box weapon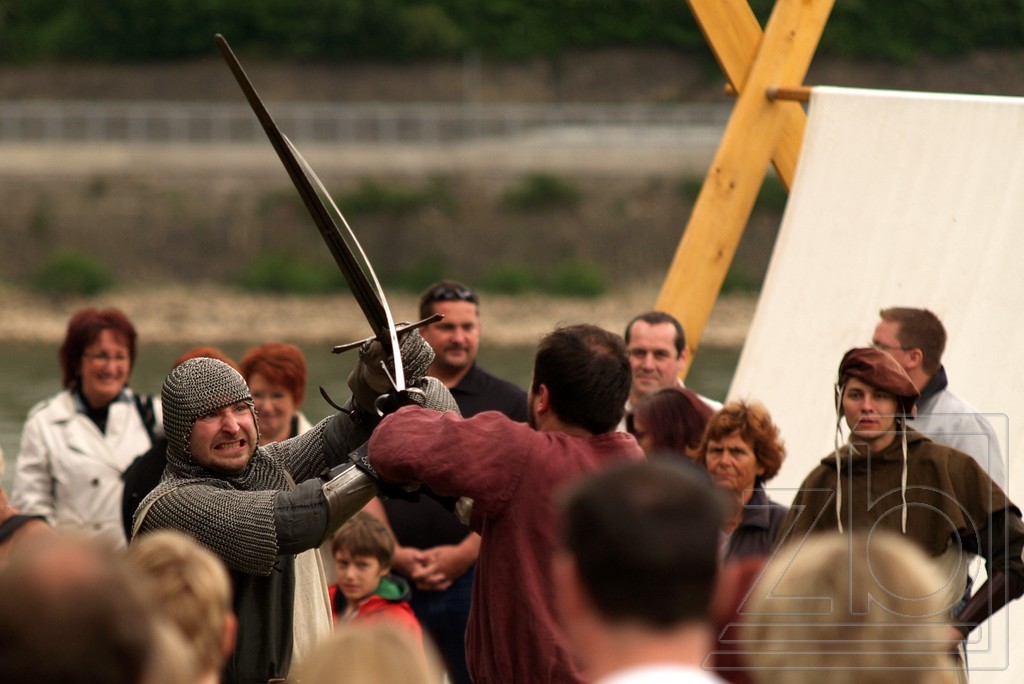
locate(214, 30, 440, 419)
